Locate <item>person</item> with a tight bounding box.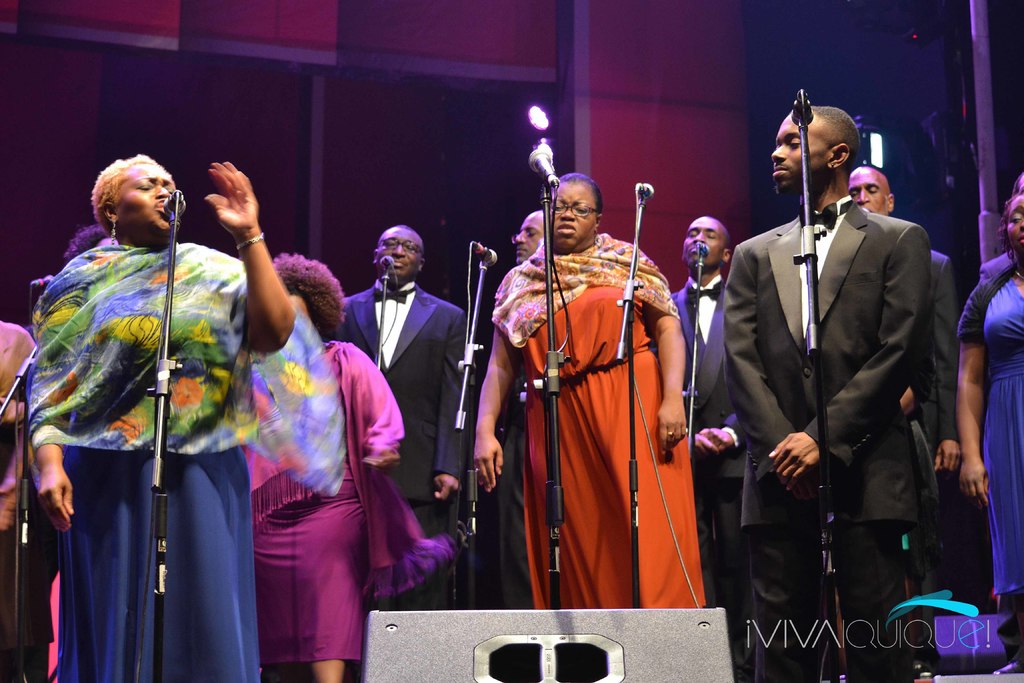
(58,219,119,266).
